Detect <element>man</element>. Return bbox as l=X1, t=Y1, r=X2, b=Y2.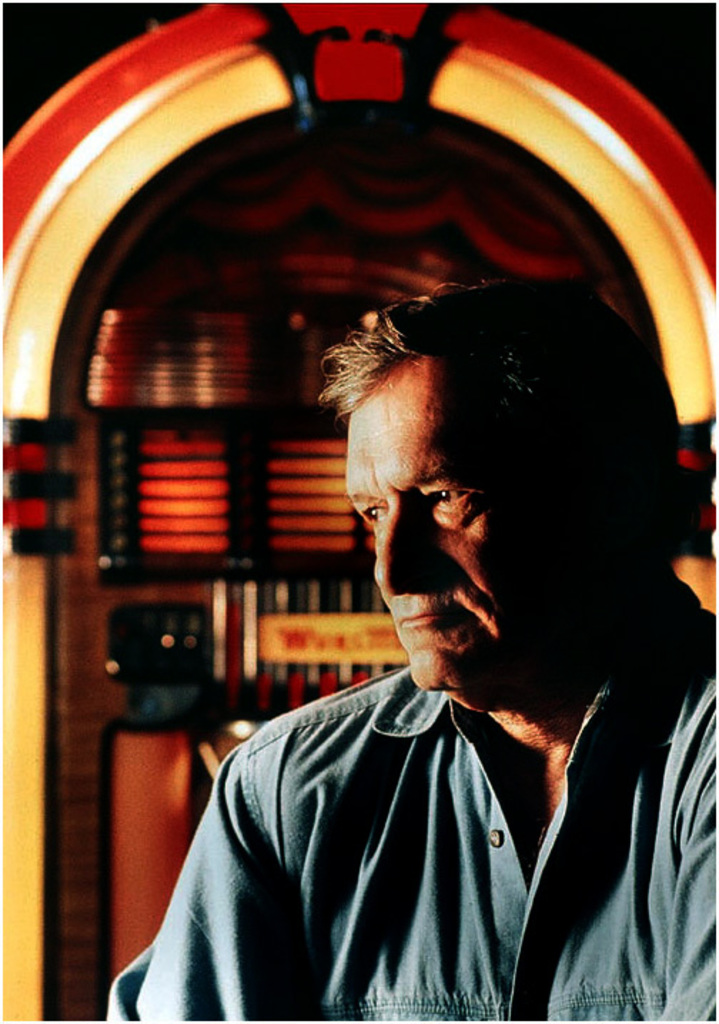
l=154, t=164, r=699, b=980.
